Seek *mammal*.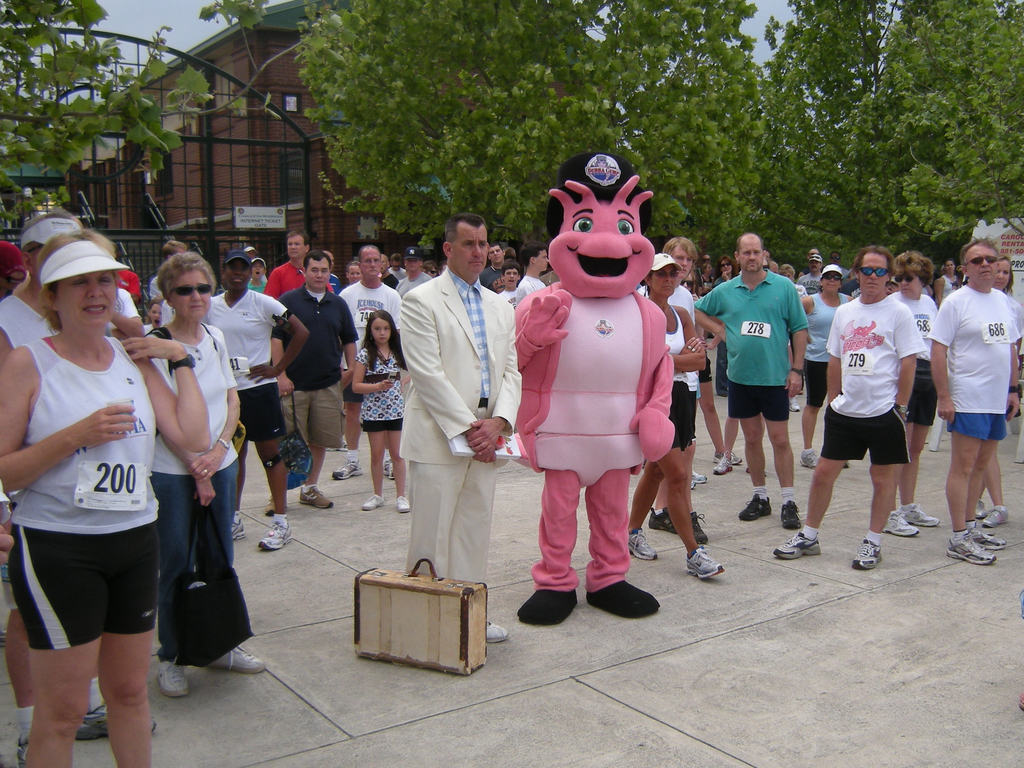
locate(517, 247, 547, 300).
